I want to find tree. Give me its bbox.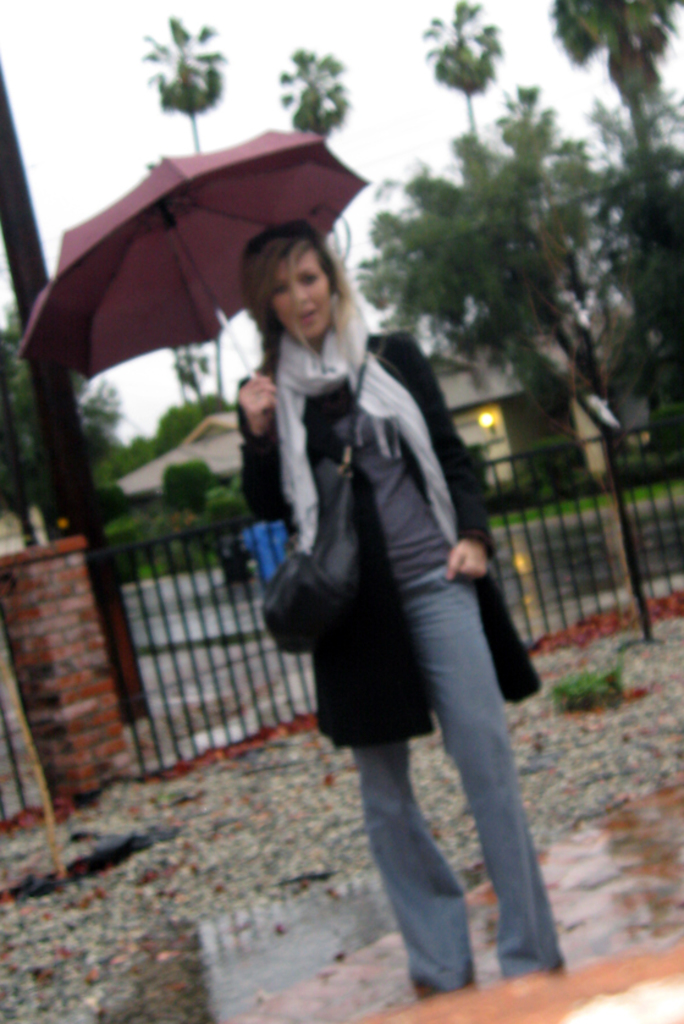
locate(428, 0, 508, 180).
